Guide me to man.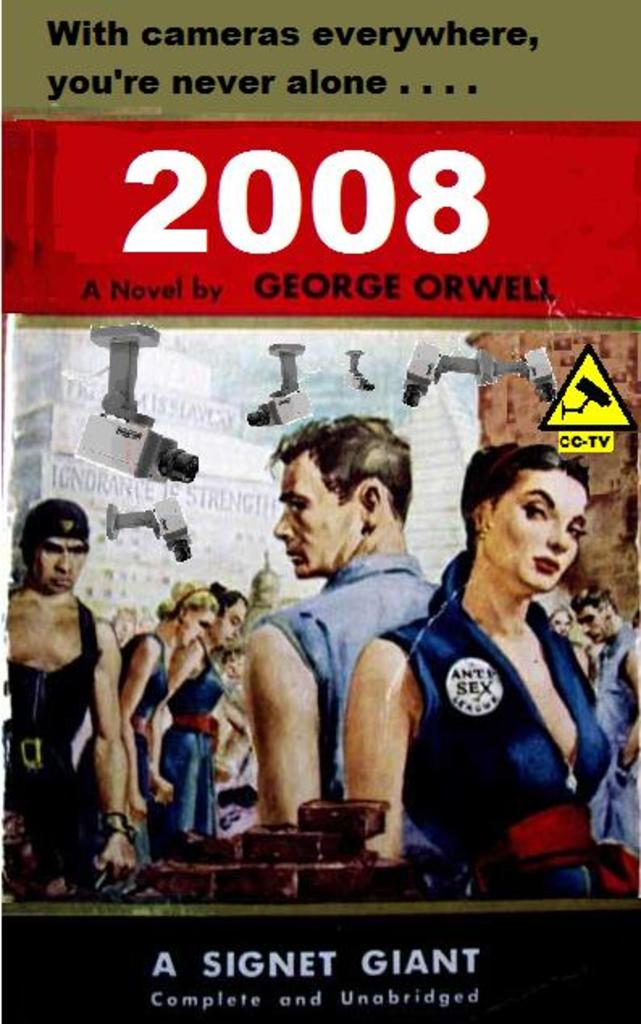
Guidance: <bbox>0, 497, 134, 892</bbox>.
